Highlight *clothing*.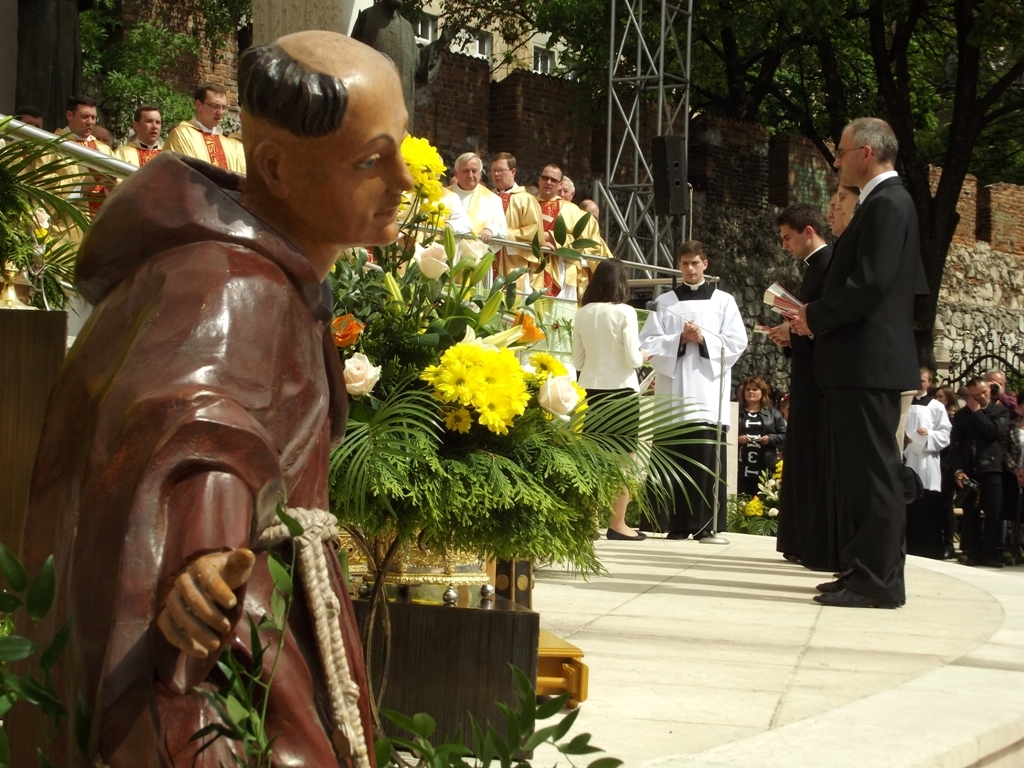
Highlighted region: [519,191,569,294].
